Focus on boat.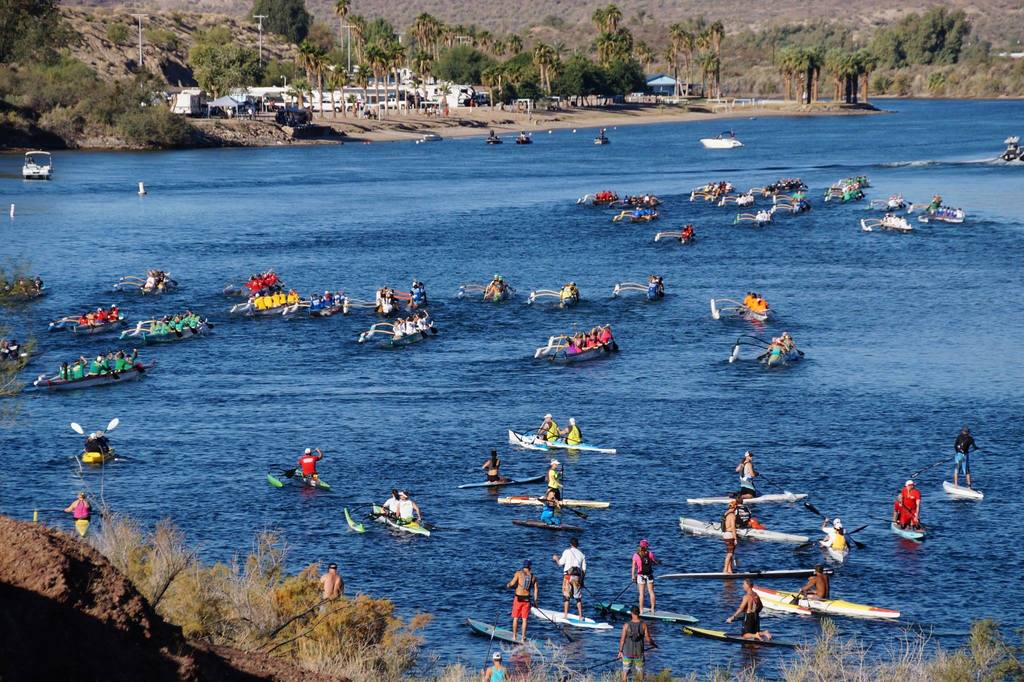
Focused at <bbox>772, 197, 808, 214</bbox>.
